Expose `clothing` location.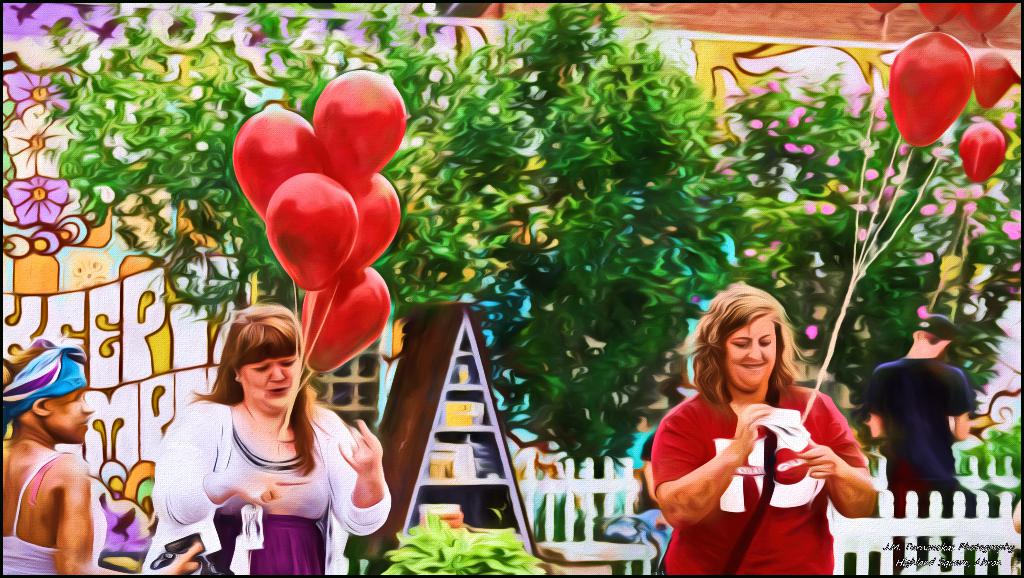
Exposed at pyautogui.locateOnScreen(140, 398, 390, 577).
